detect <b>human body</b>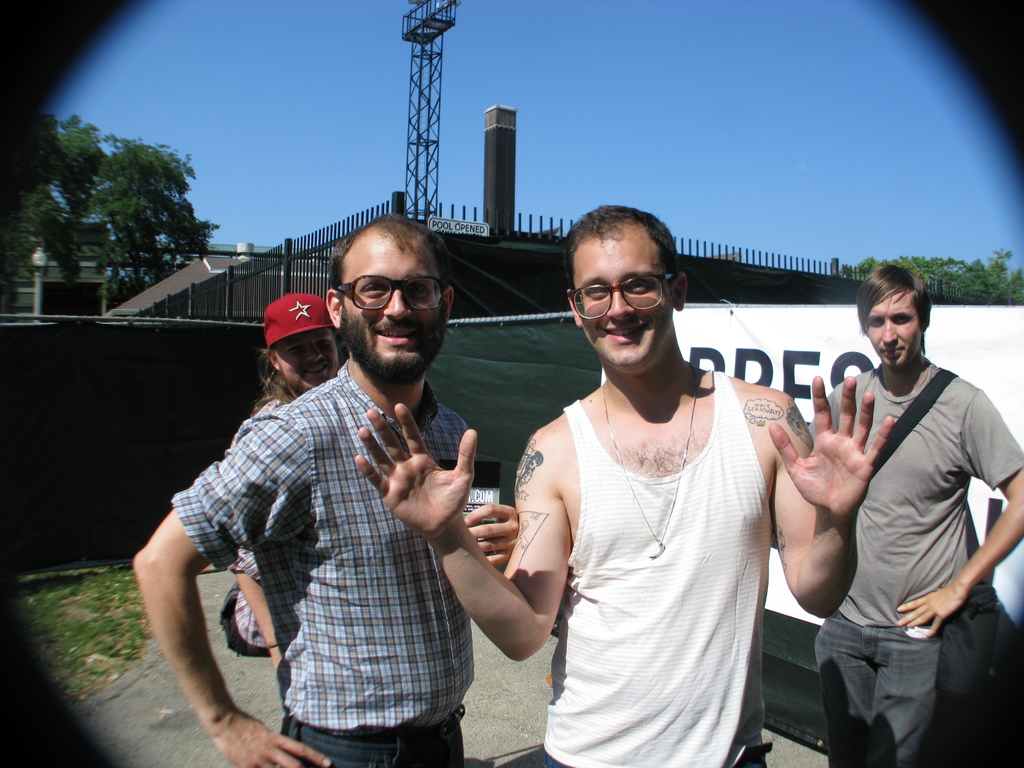
<box>351,204,895,767</box>
